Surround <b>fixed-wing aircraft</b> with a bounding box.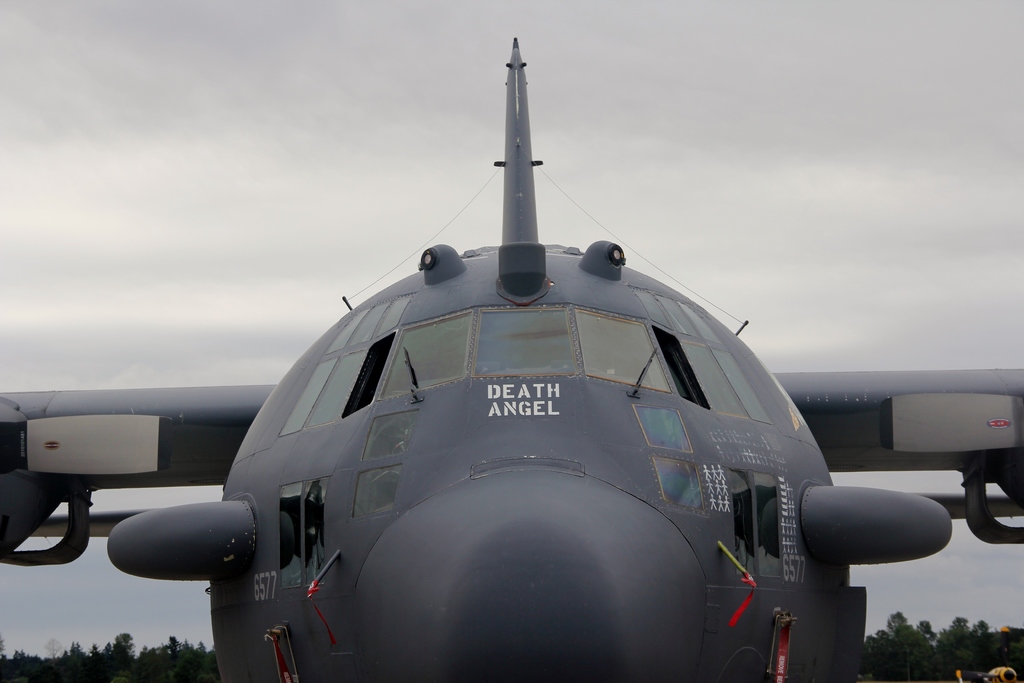
[left=0, top=33, right=1023, bottom=682].
